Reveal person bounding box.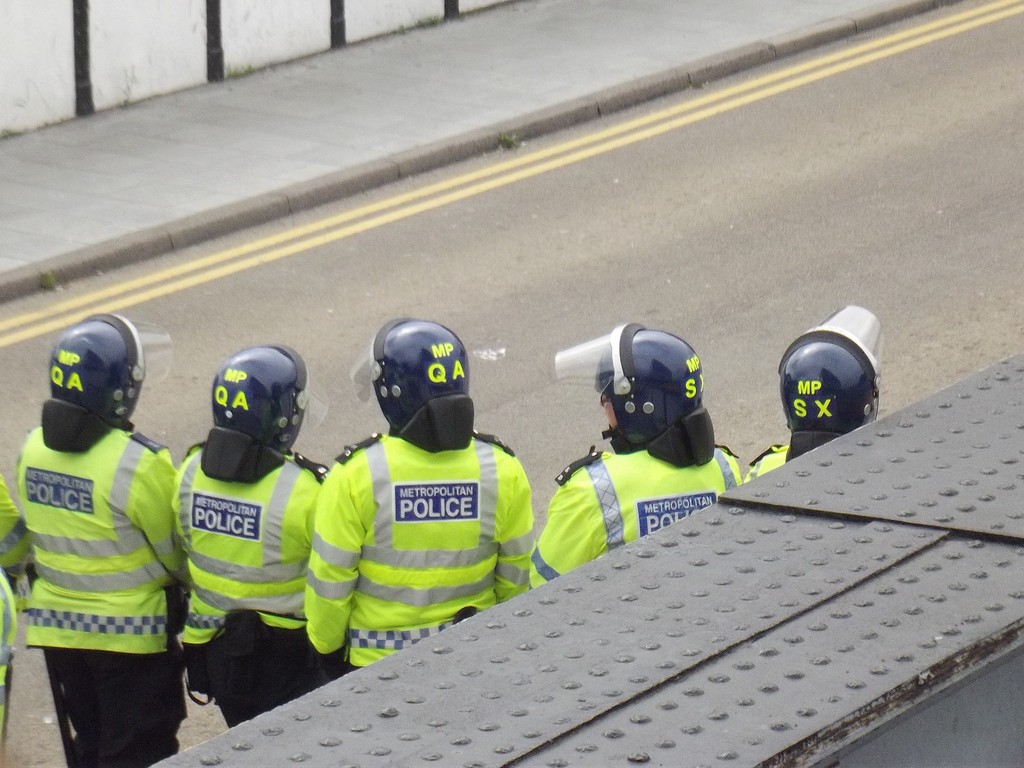
Revealed: box=[744, 307, 888, 488].
